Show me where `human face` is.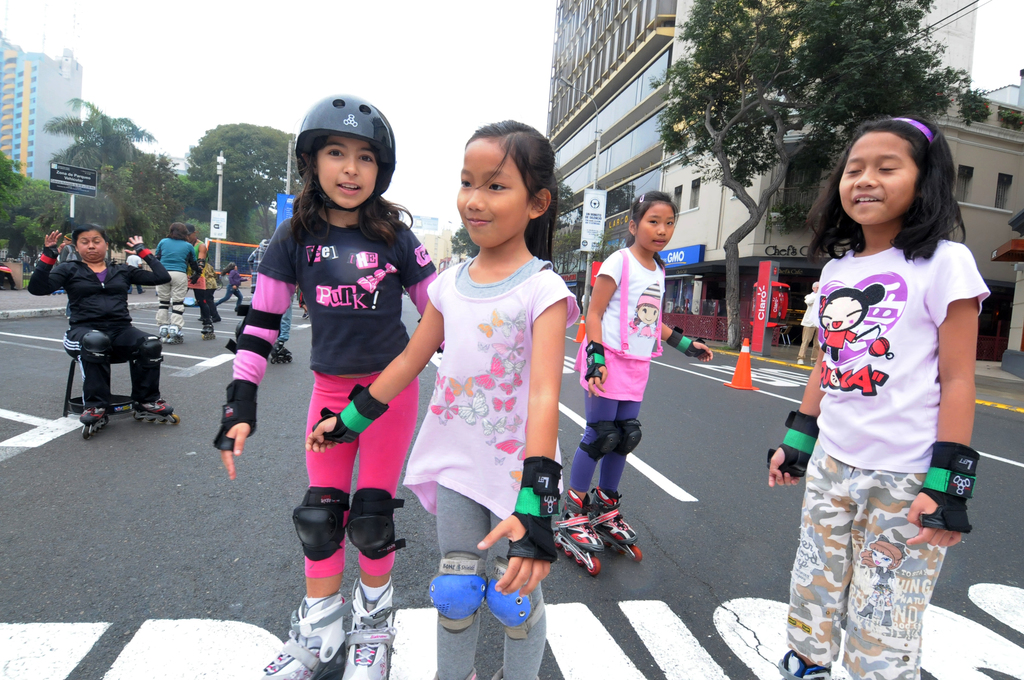
`human face` is at left=642, top=196, right=677, bottom=255.
